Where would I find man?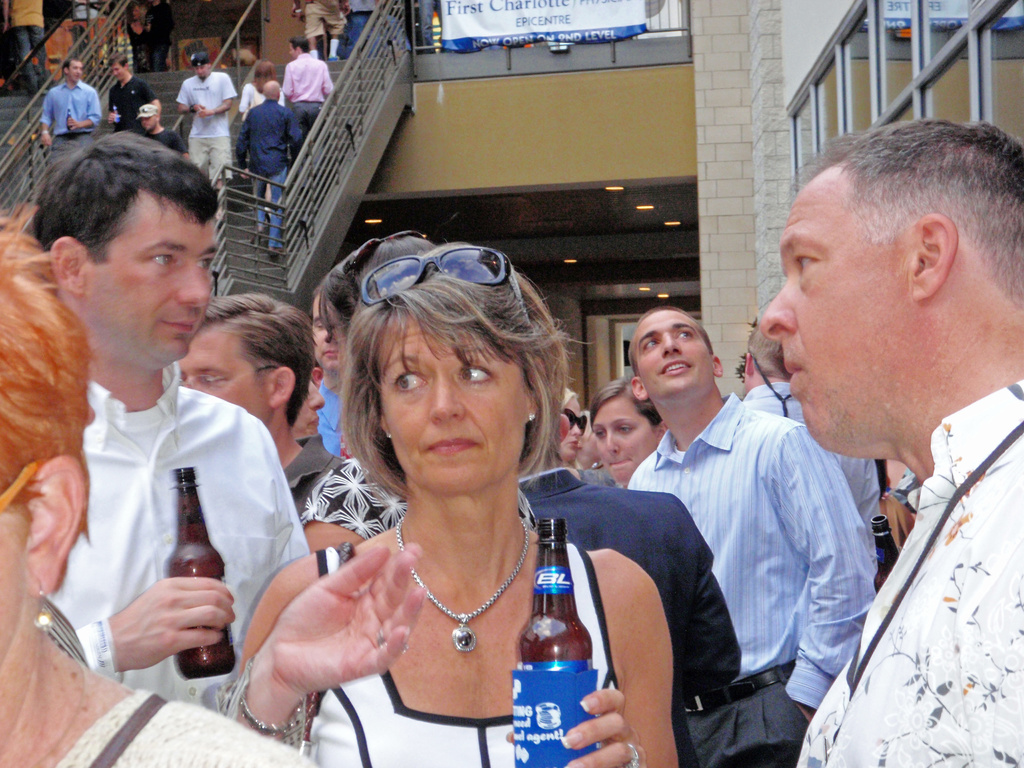
At l=727, t=98, r=1023, b=742.
